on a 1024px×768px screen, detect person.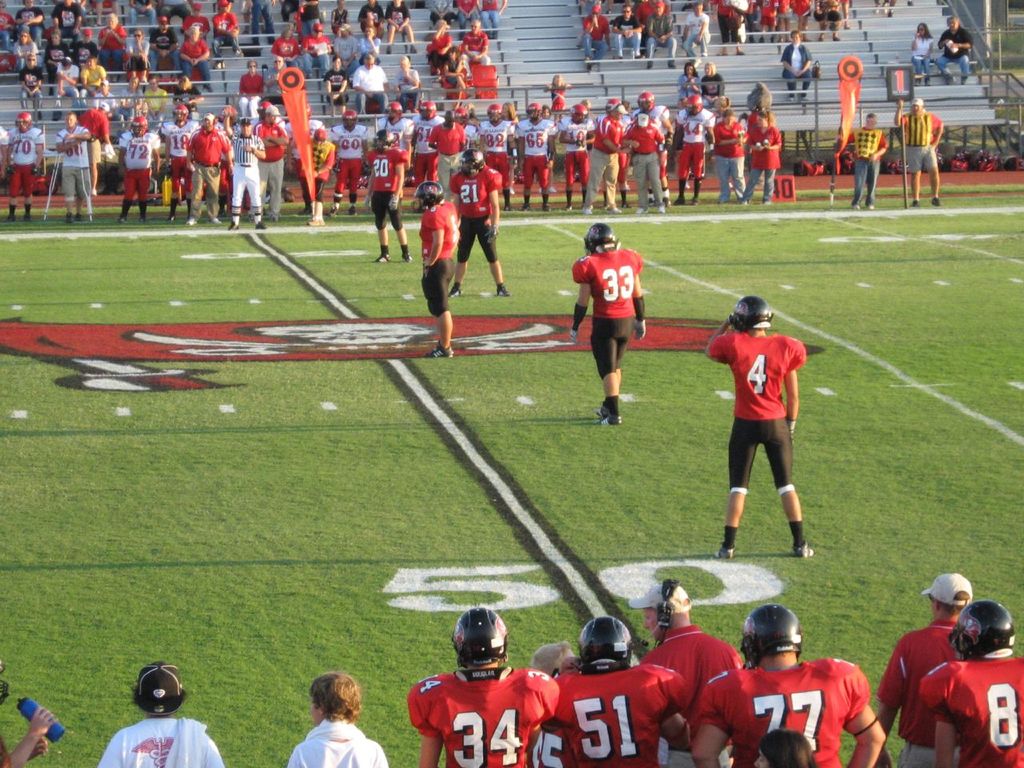
118:116:159:222.
